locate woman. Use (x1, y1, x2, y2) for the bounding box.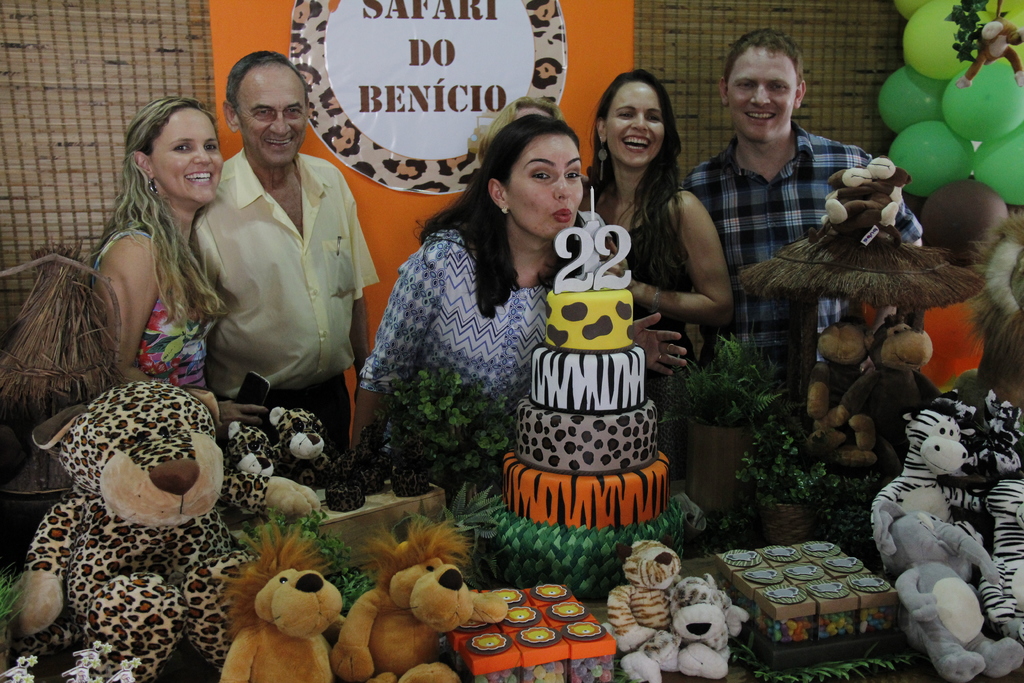
(579, 67, 737, 395).
